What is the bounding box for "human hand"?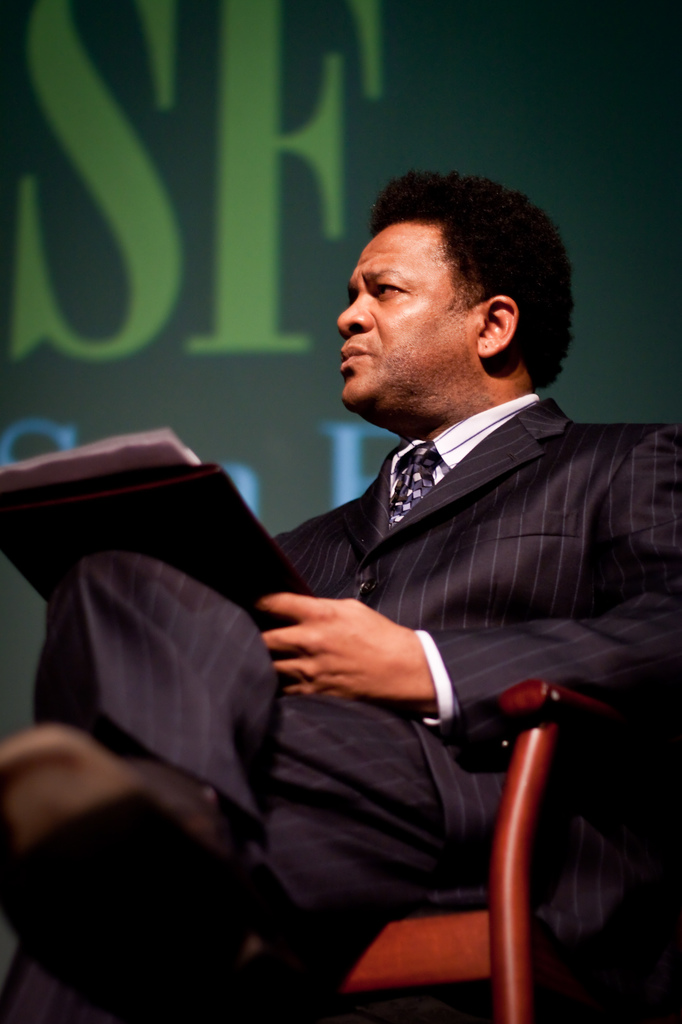
locate(255, 580, 438, 713).
